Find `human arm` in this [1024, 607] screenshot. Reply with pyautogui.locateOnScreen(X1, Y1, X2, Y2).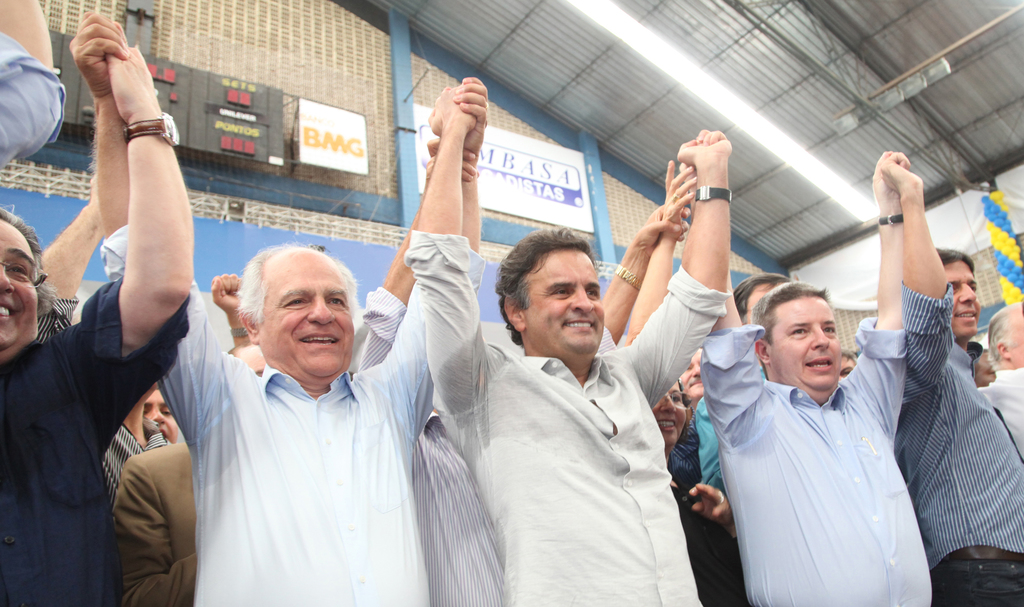
pyautogui.locateOnScreen(676, 163, 761, 417).
